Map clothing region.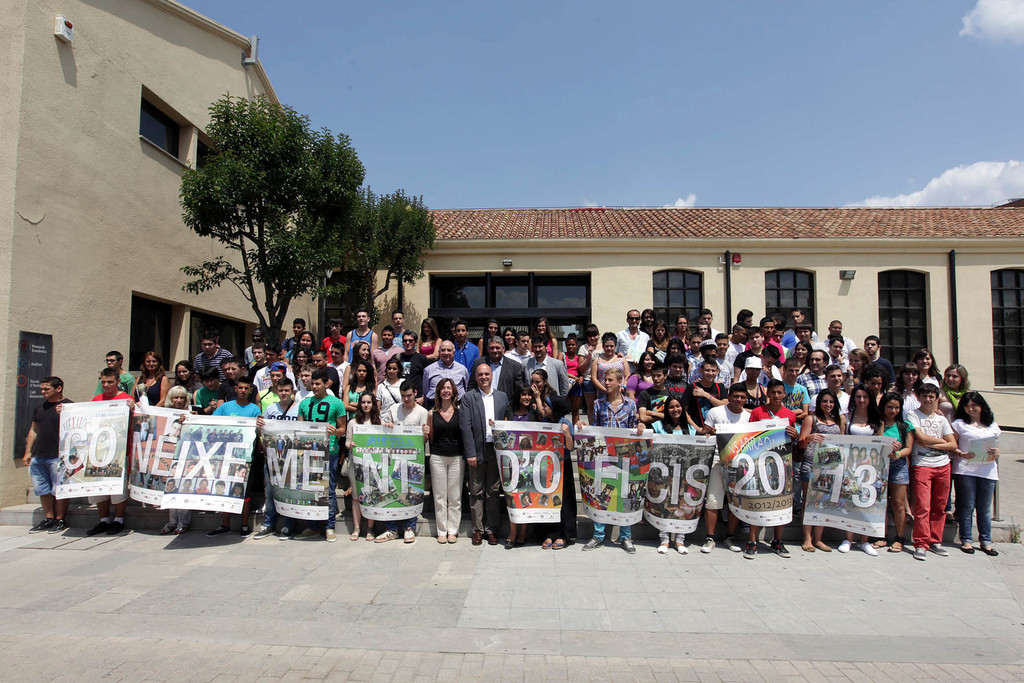
Mapped to bbox=[746, 387, 773, 412].
